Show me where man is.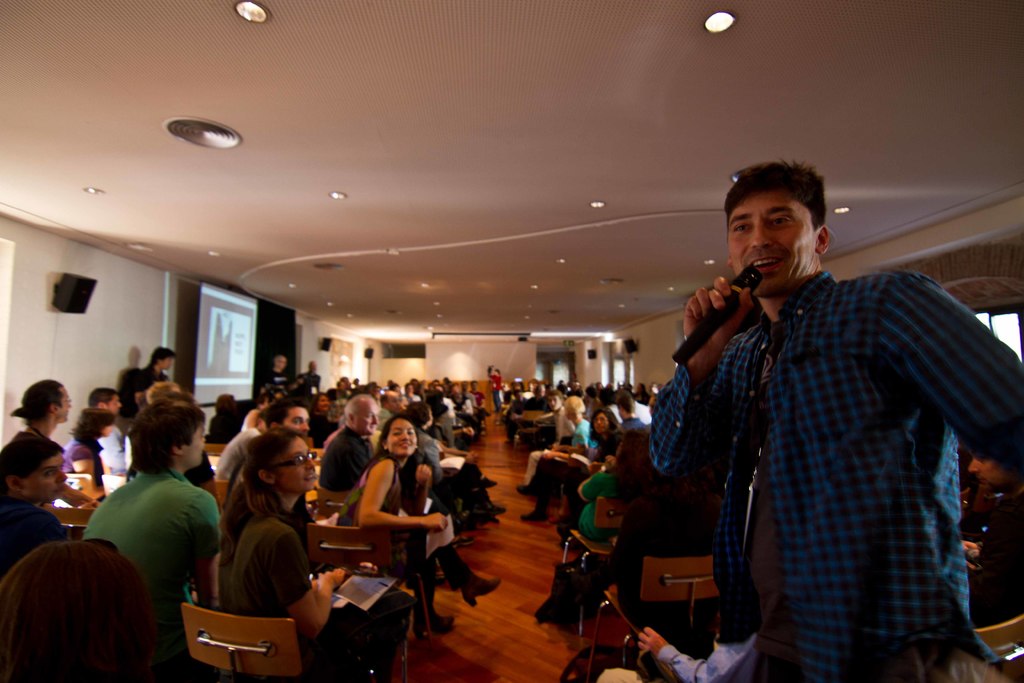
man is at (x1=298, y1=362, x2=321, y2=399).
